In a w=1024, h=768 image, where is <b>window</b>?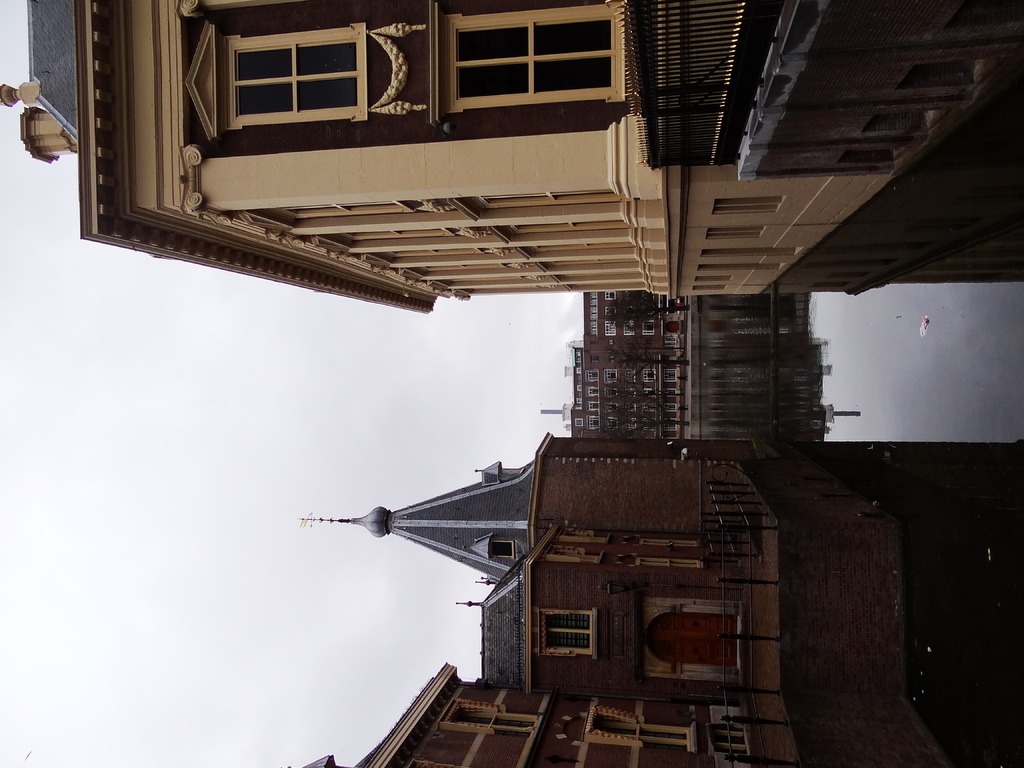
<box>663,337,678,349</box>.
